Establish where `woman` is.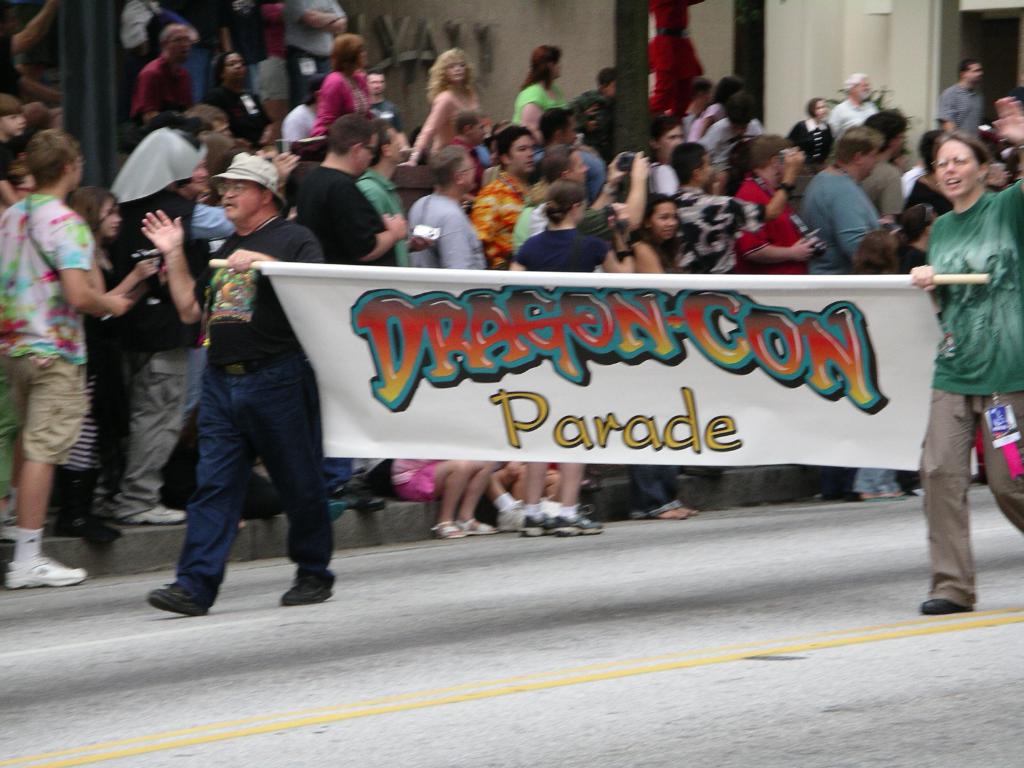
Established at [left=403, top=46, right=489, bottom=166].
